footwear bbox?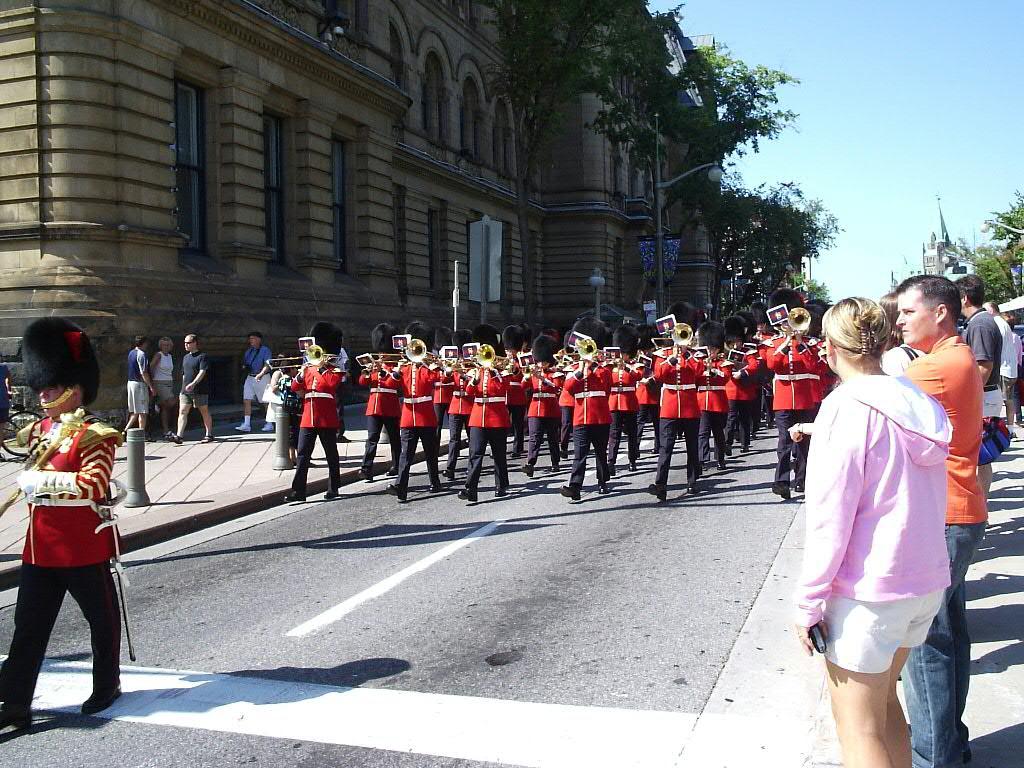
[left=281, top=494, right=308, bottom=503]
